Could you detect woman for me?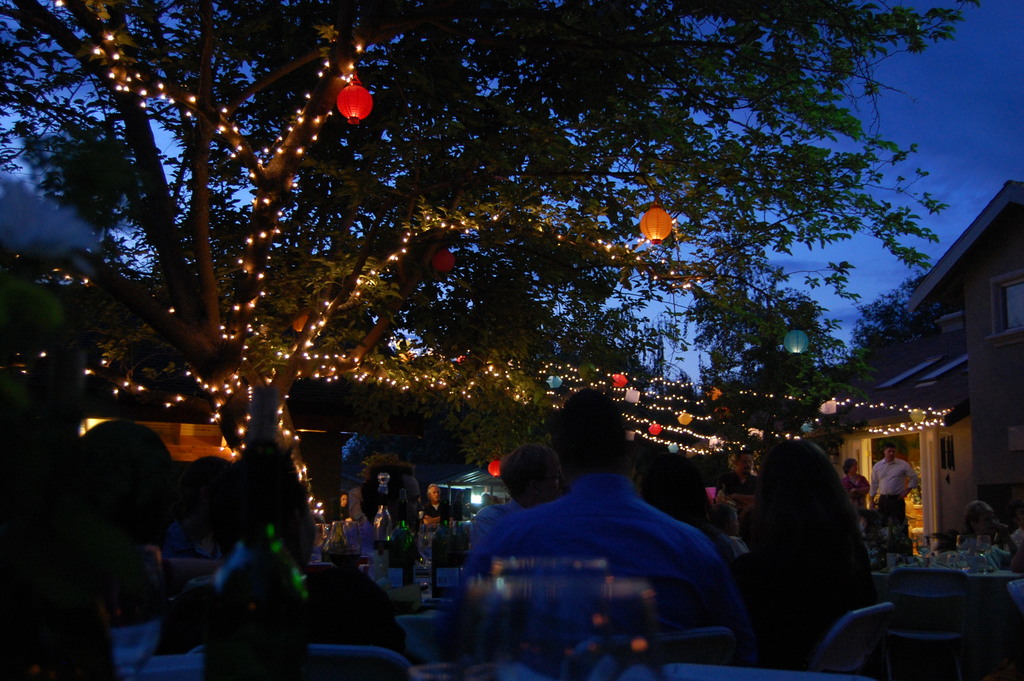
Detection result: x1=840 y1=456 x2=873 y2=506.
